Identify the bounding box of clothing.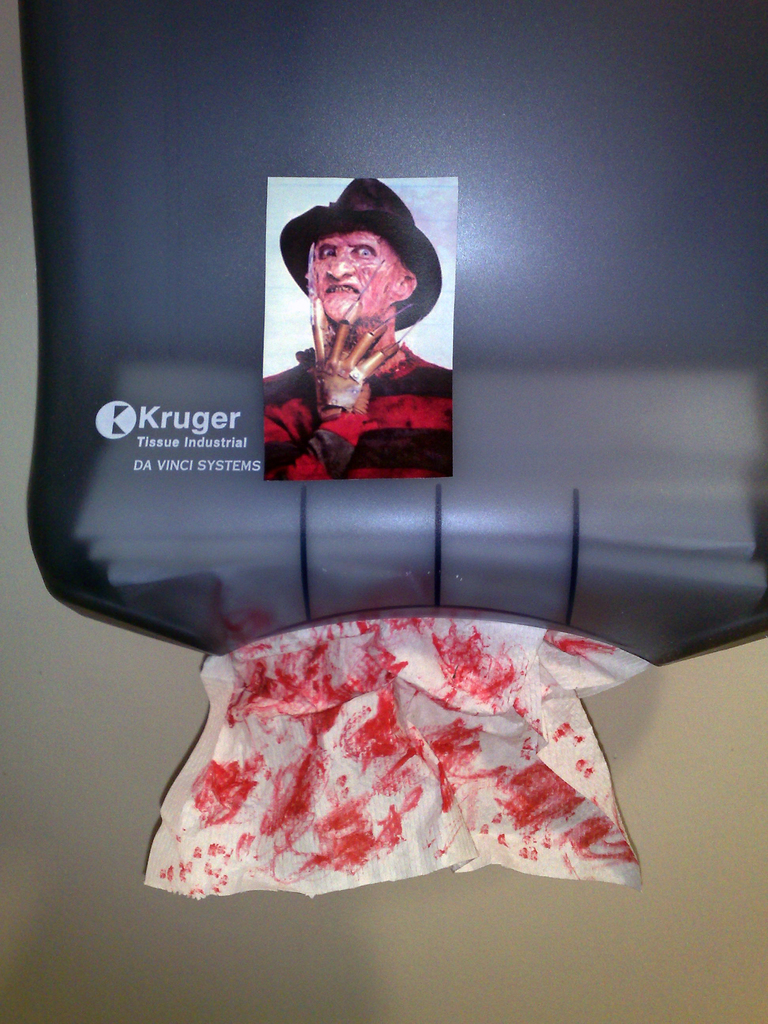
[255,351,456,492].
